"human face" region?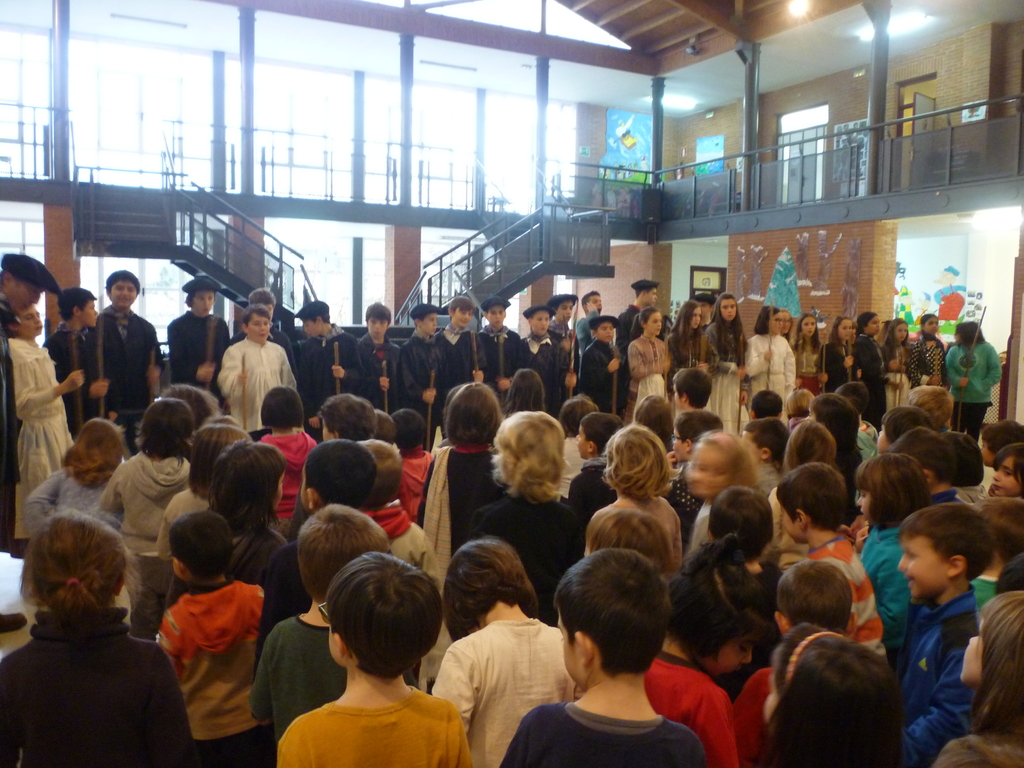
774/307/784/333
